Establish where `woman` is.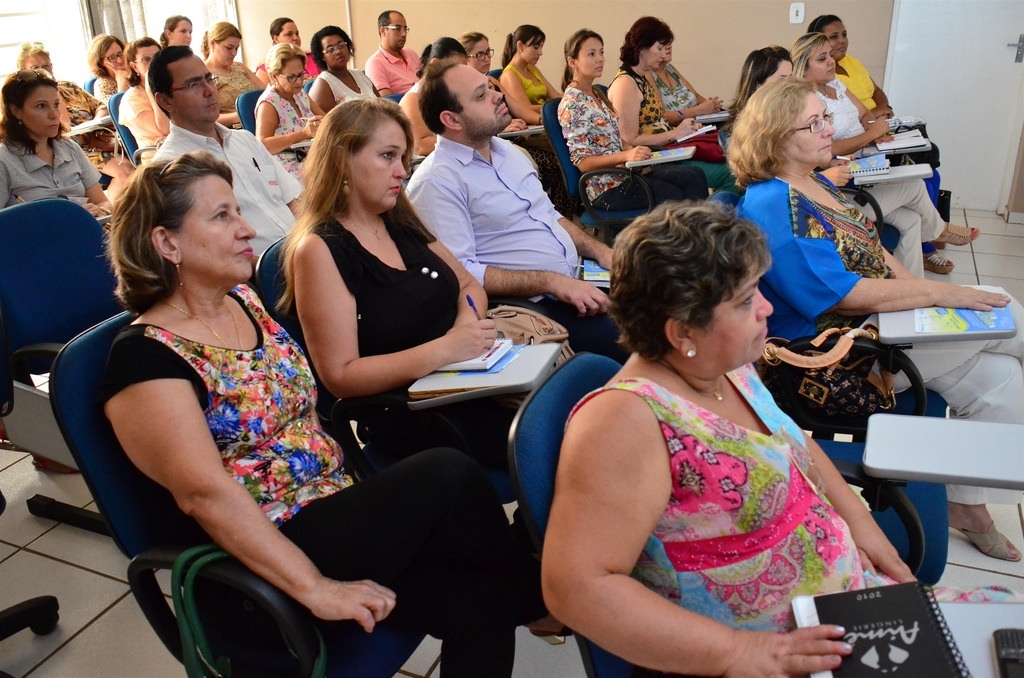
Established at [left=460, top=30, right=509, bottom=95].
